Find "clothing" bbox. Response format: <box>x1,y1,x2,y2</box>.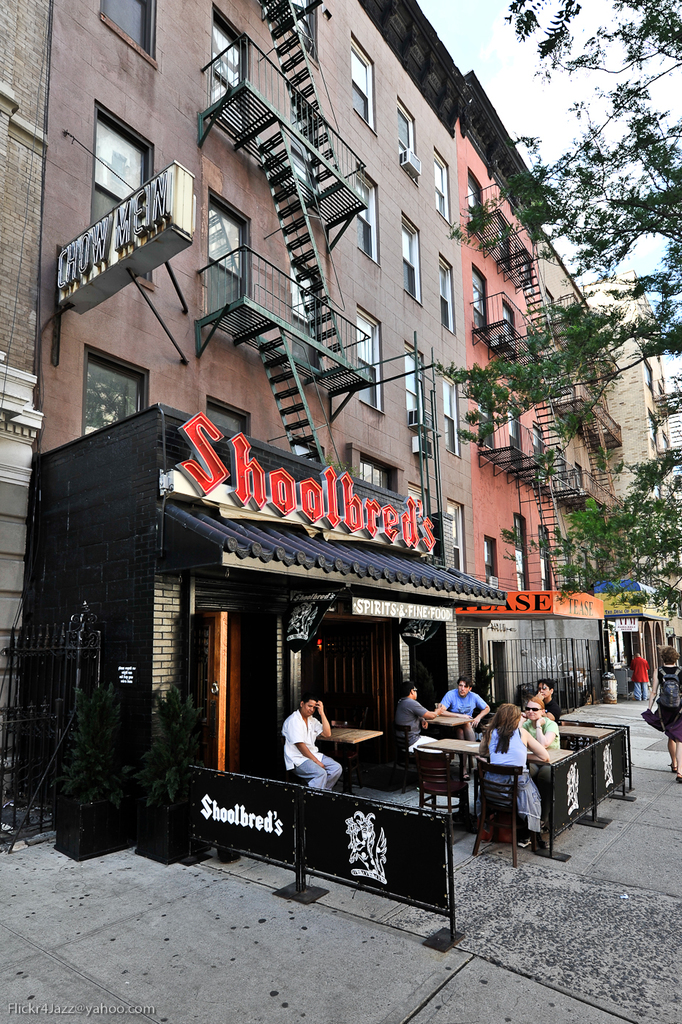
<box>641,663,681,750</box>.
